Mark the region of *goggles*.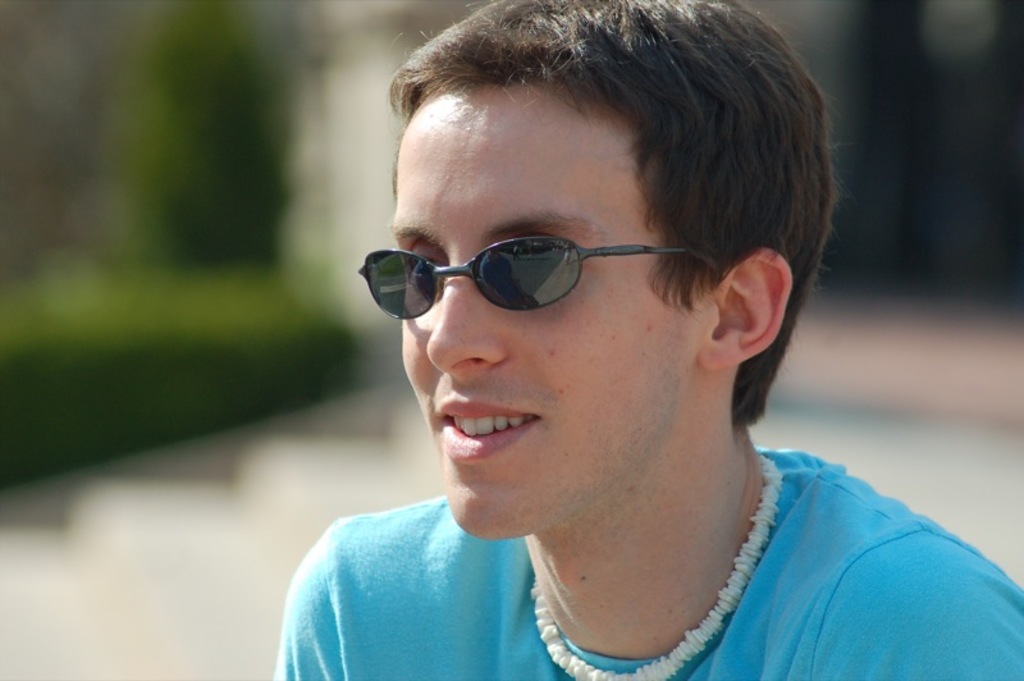
Region: Rect(361, 212, 750, 319).
